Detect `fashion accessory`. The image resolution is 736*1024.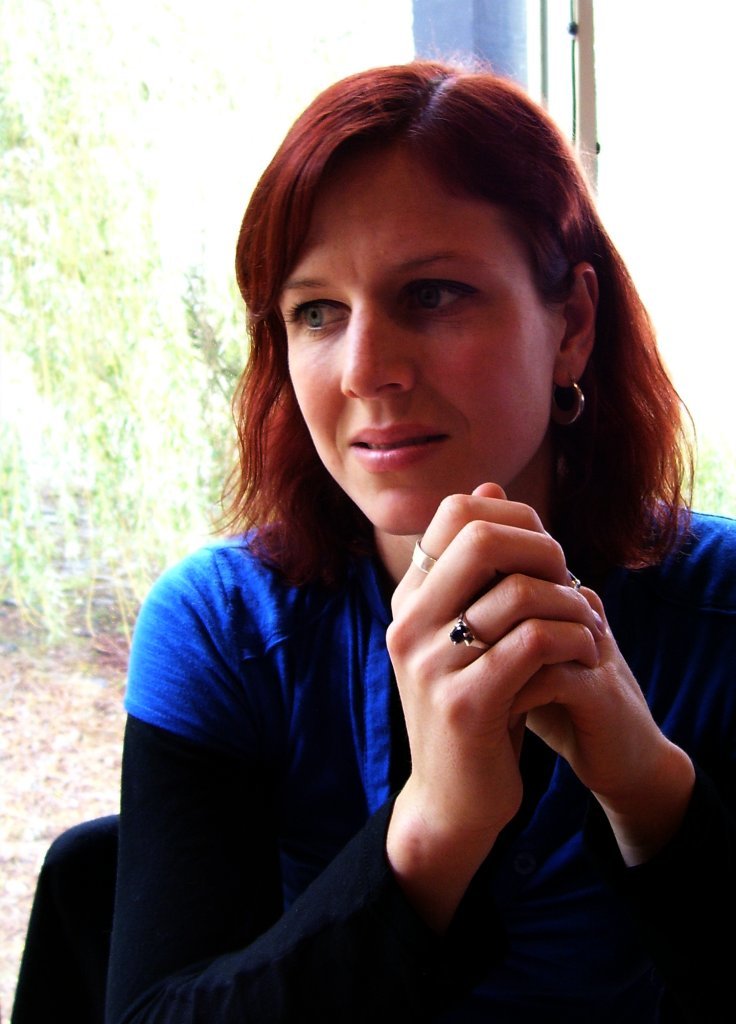
locate(410, 544, 440, 572).
